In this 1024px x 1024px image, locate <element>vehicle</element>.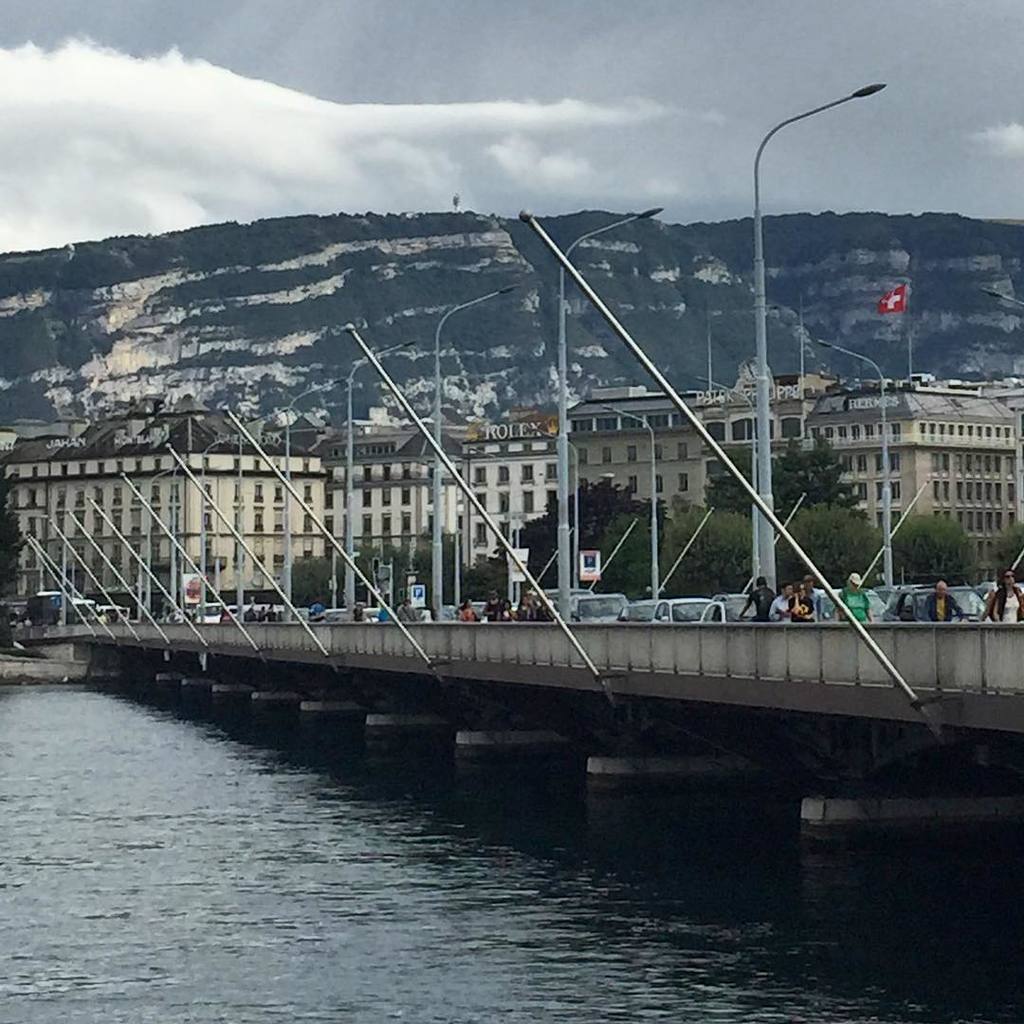
Bounding box: Rect(537, 570, 633, 656).
